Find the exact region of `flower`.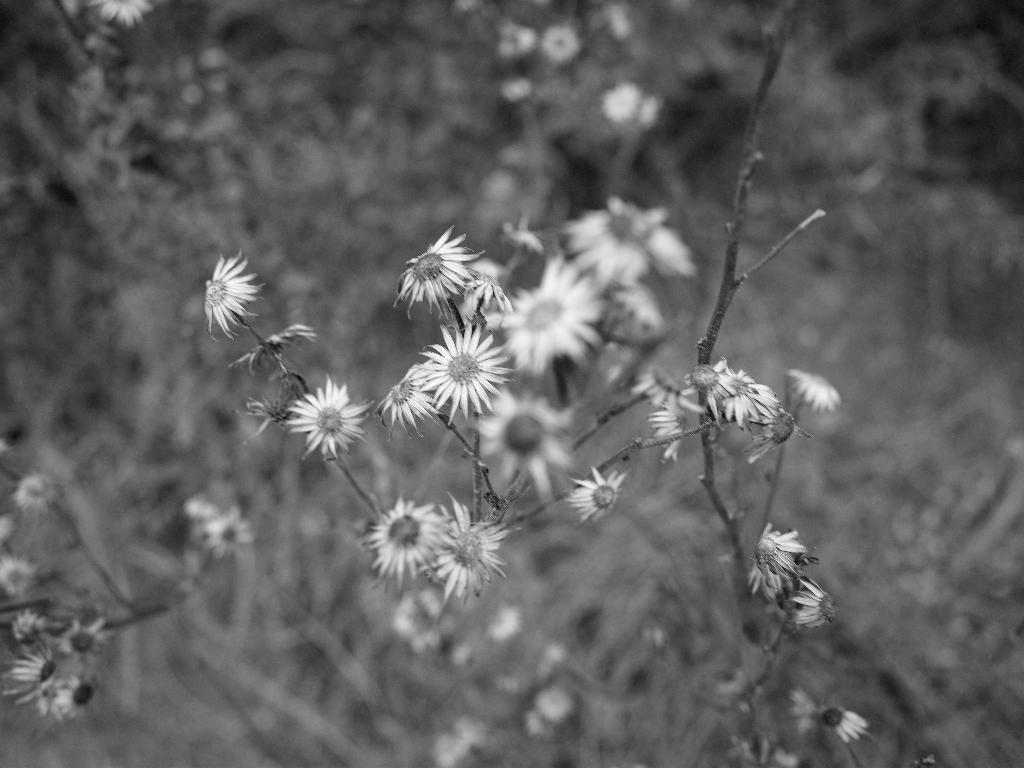
Exact region: [left=285, top=379, right=369, bottom=463].
